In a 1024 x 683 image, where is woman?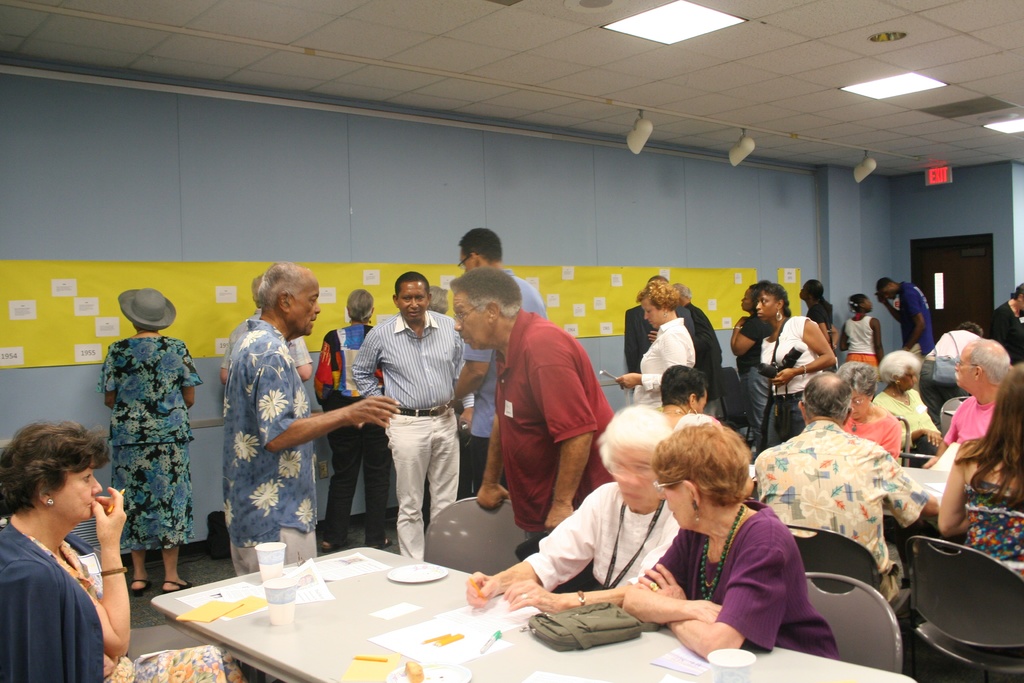
box(621, 422, 852, 662).
